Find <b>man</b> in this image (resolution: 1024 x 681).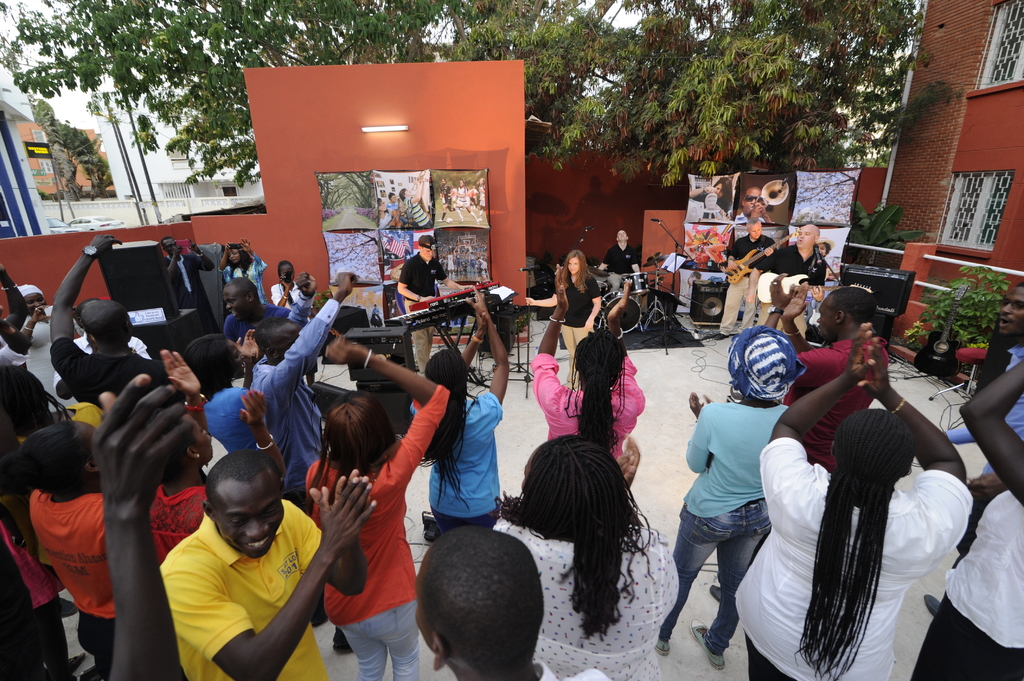
box=[221, 280, 294, 340].
